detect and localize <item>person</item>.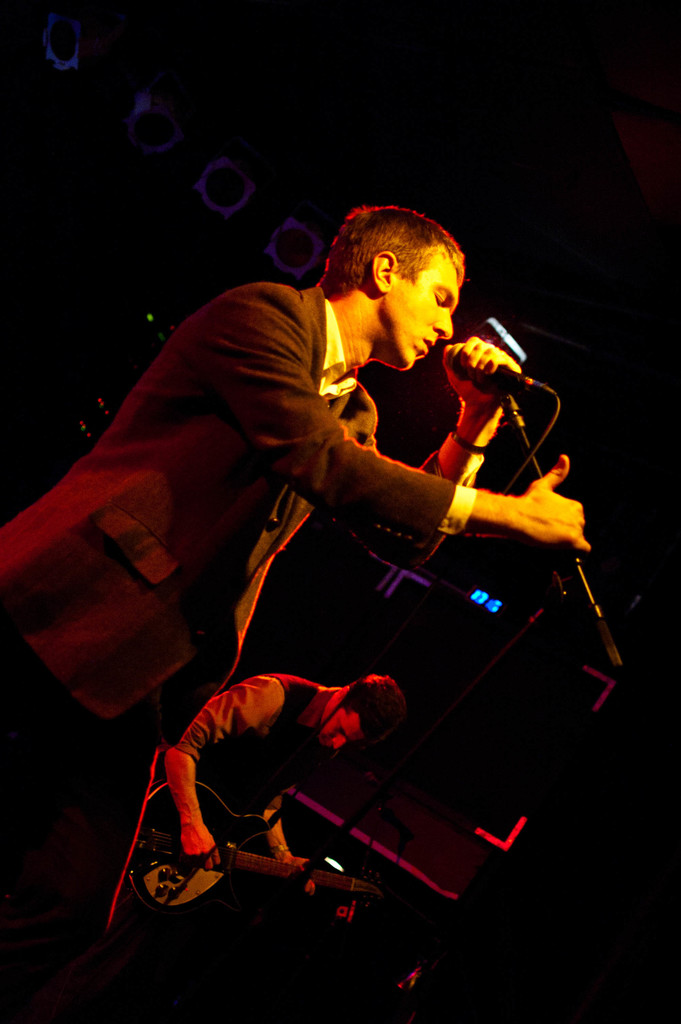
Localized at bbox=(0, 213, 578, 941).
